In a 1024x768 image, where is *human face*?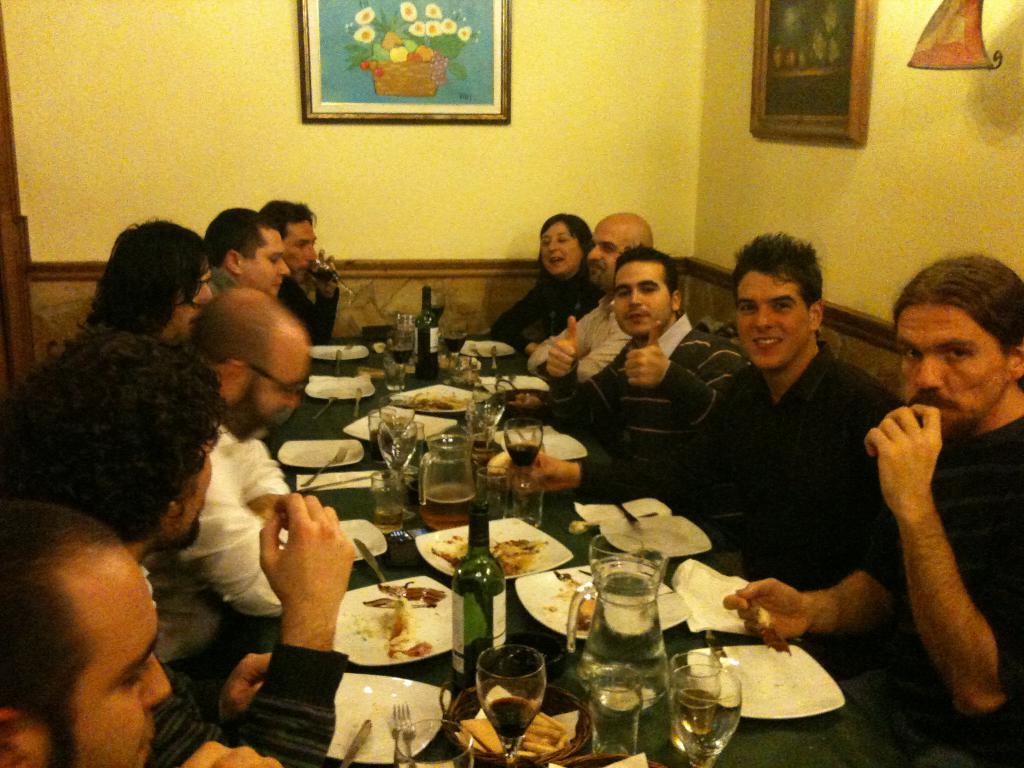
[x1=285, y1=214, x2=319, y2=285].
